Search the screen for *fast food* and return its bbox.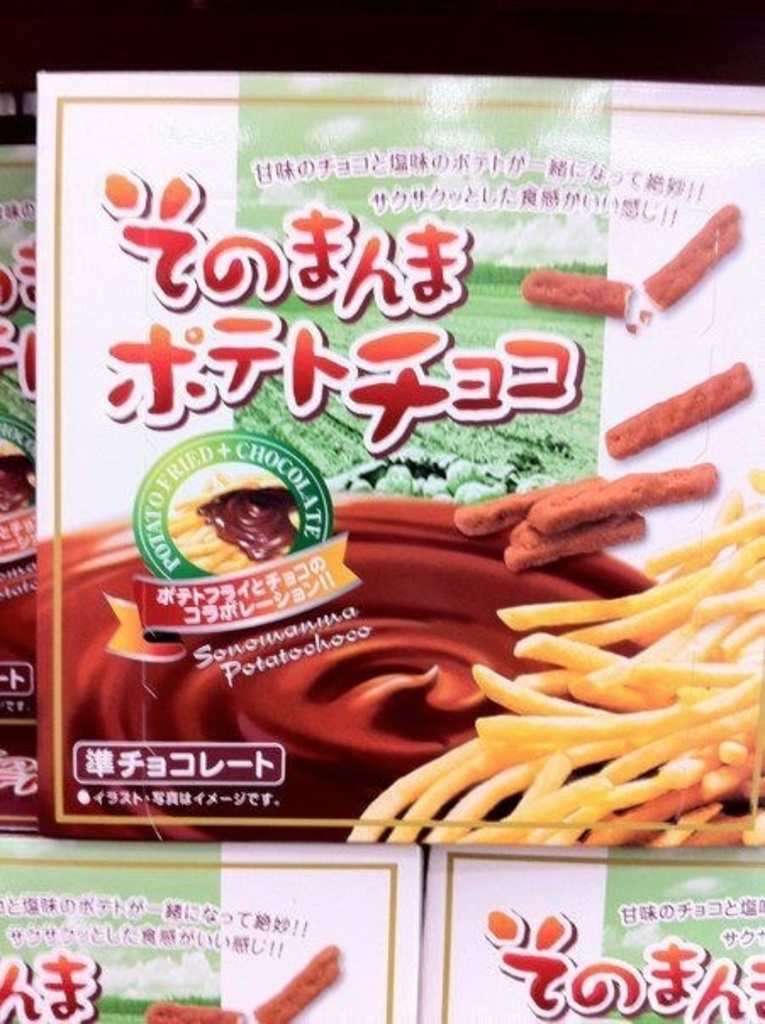
Found: l=254, t=931, r=351, b=1022.
